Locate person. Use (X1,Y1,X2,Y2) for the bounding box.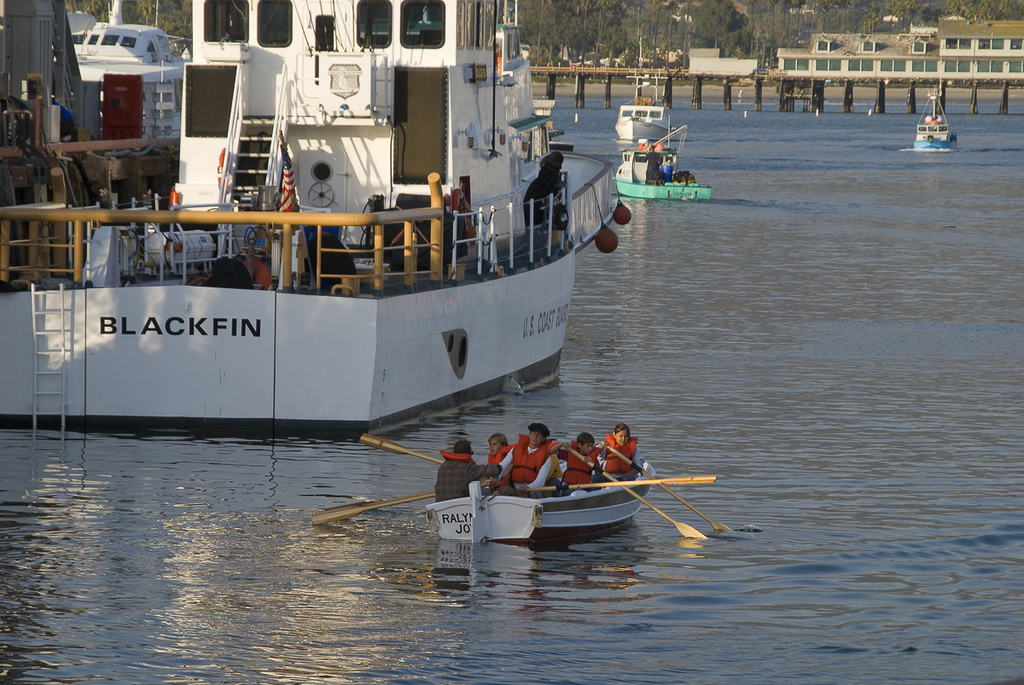
(424,432,509,505).
